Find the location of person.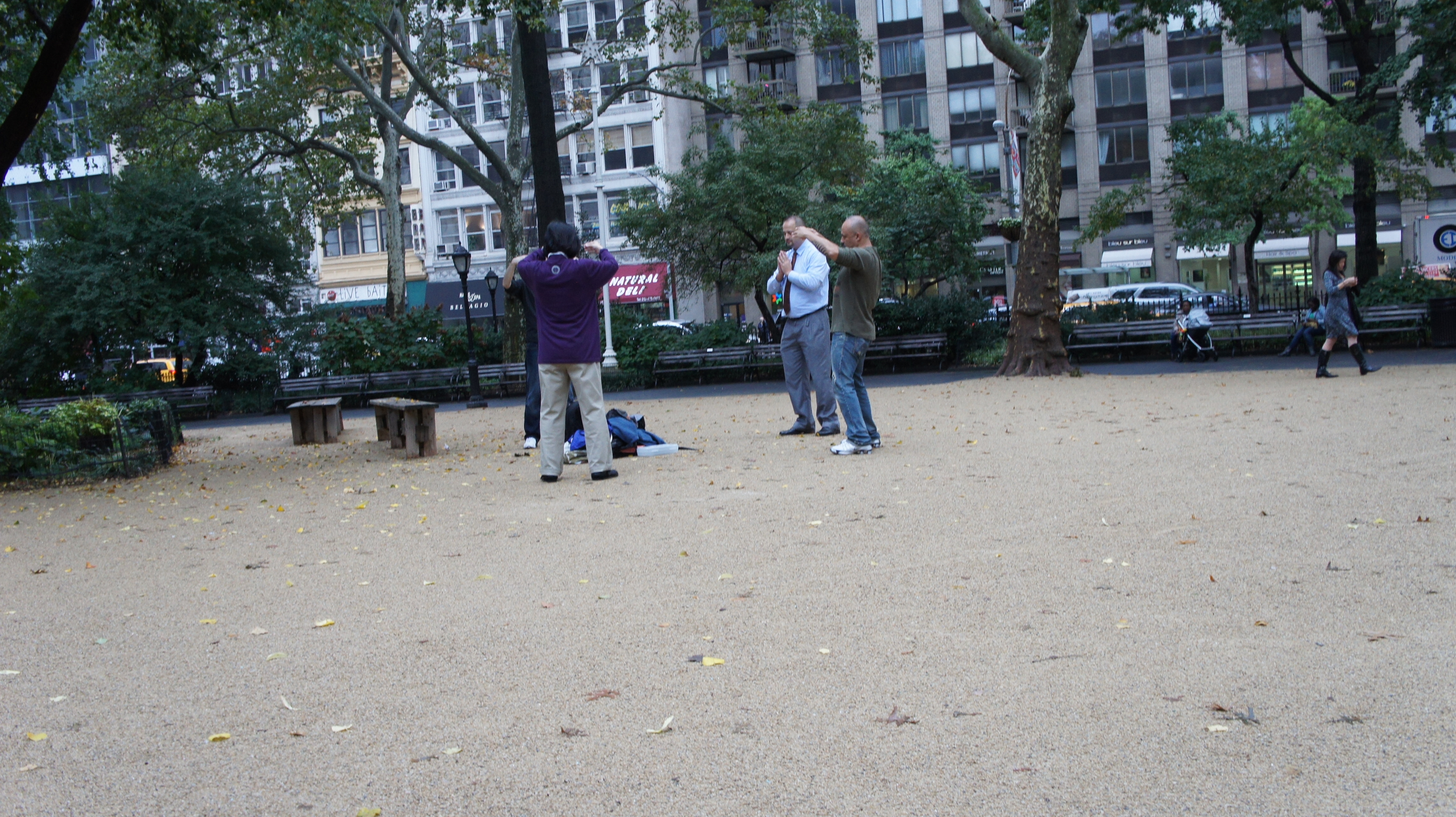
Location: box(255, 67, 281, 146).
